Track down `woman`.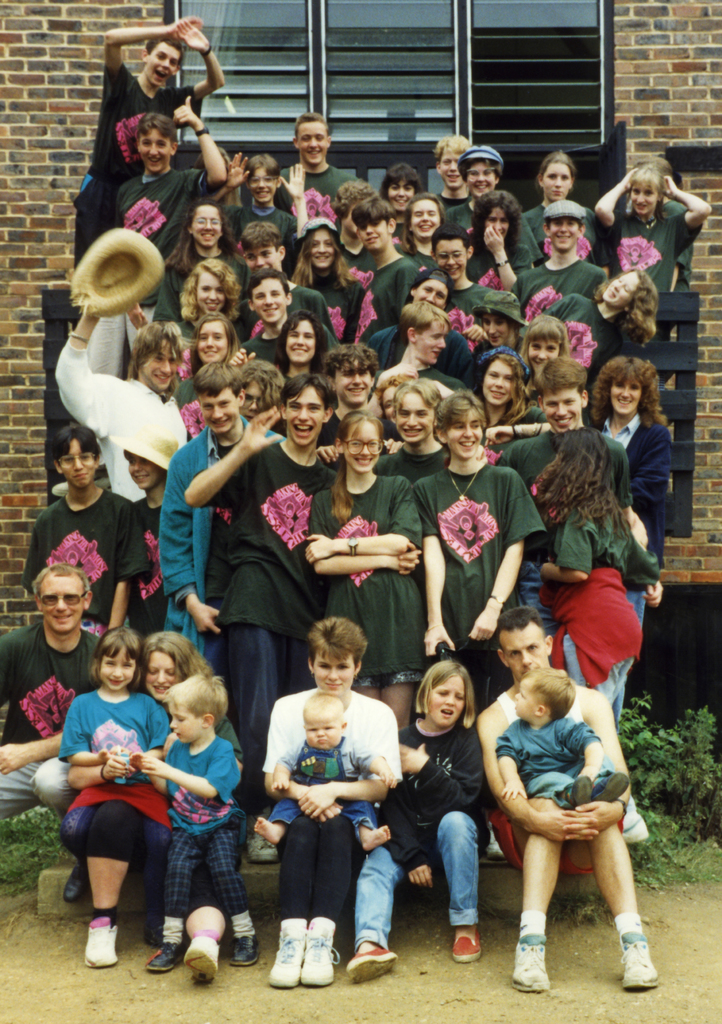
Tracked to {"left": 125, "top": 643, "right": 217, "bottom": 713}.
